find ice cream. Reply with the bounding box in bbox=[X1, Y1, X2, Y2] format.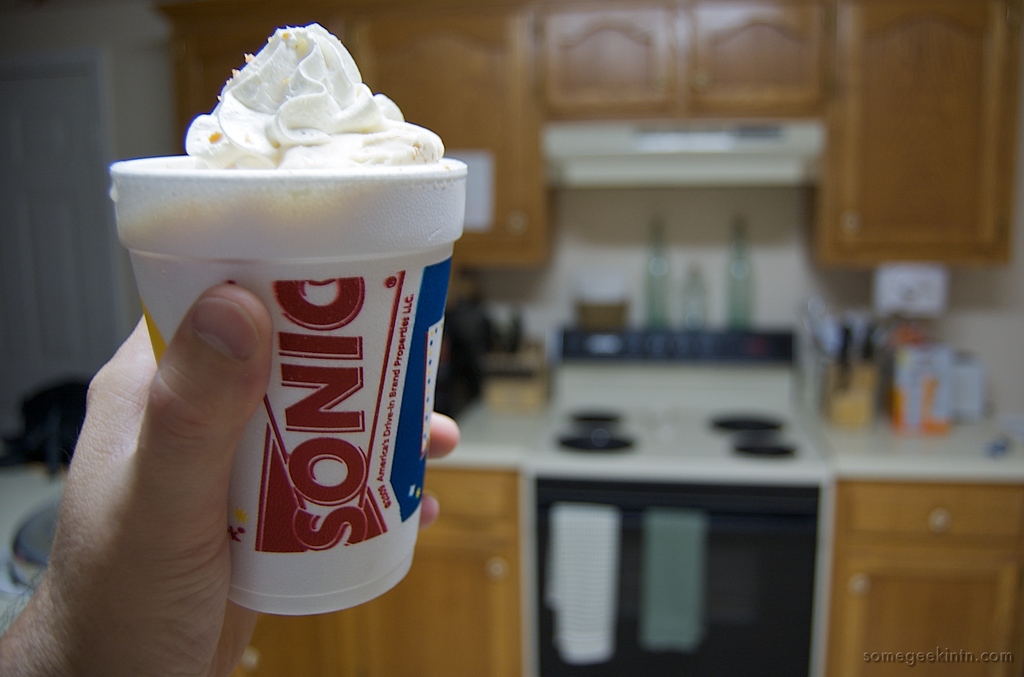
bbox=[153, 8, 446, 196].
